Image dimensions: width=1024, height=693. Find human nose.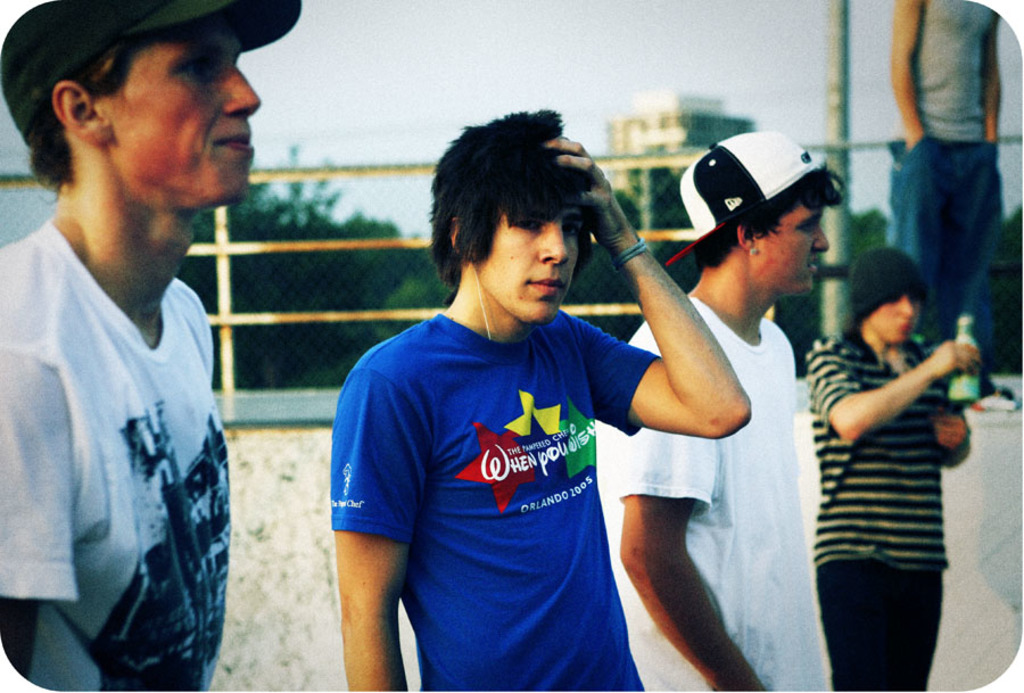
{"x1": 899, "y1": 297, "x2": 915, "y2": 317}.
